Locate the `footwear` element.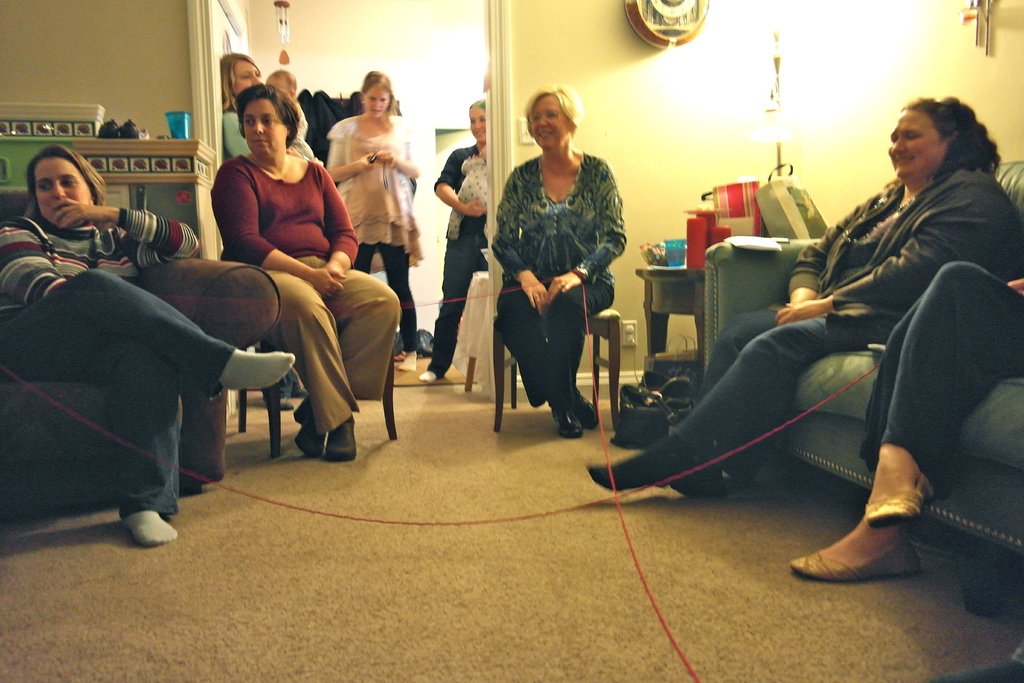
Element bbox: 789 538 923 585.
